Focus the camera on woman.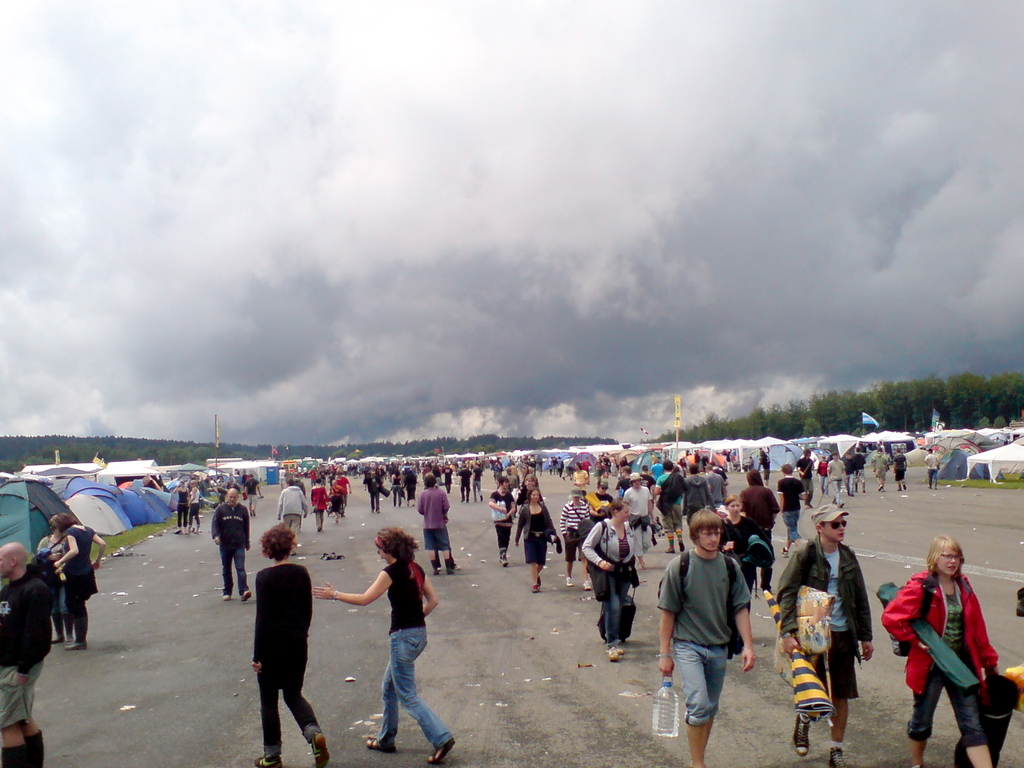
Focus region: 561 484 595 594.
